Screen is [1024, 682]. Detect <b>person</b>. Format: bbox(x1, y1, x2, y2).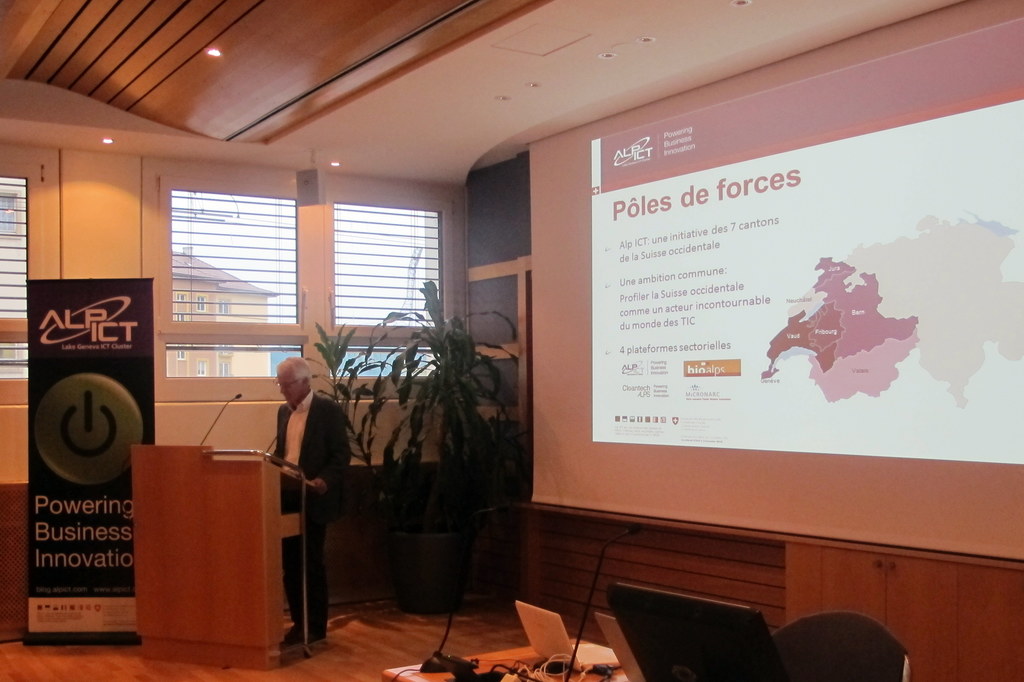
bbox(268, 355, 354, 644).
